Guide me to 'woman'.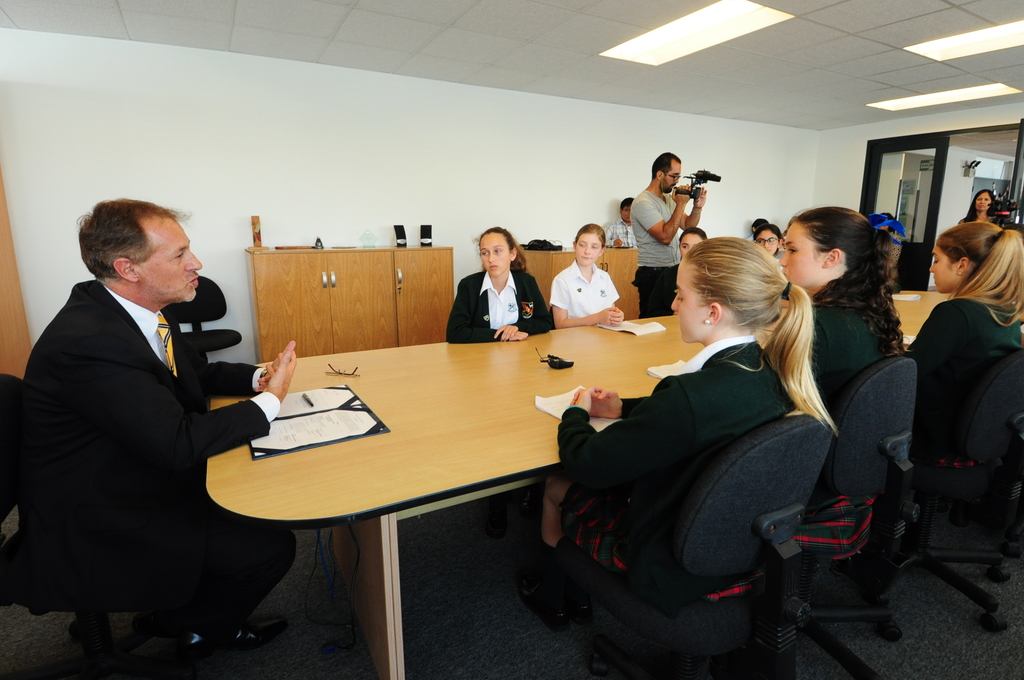
Guidance: region(440, 225, 550, 340).
